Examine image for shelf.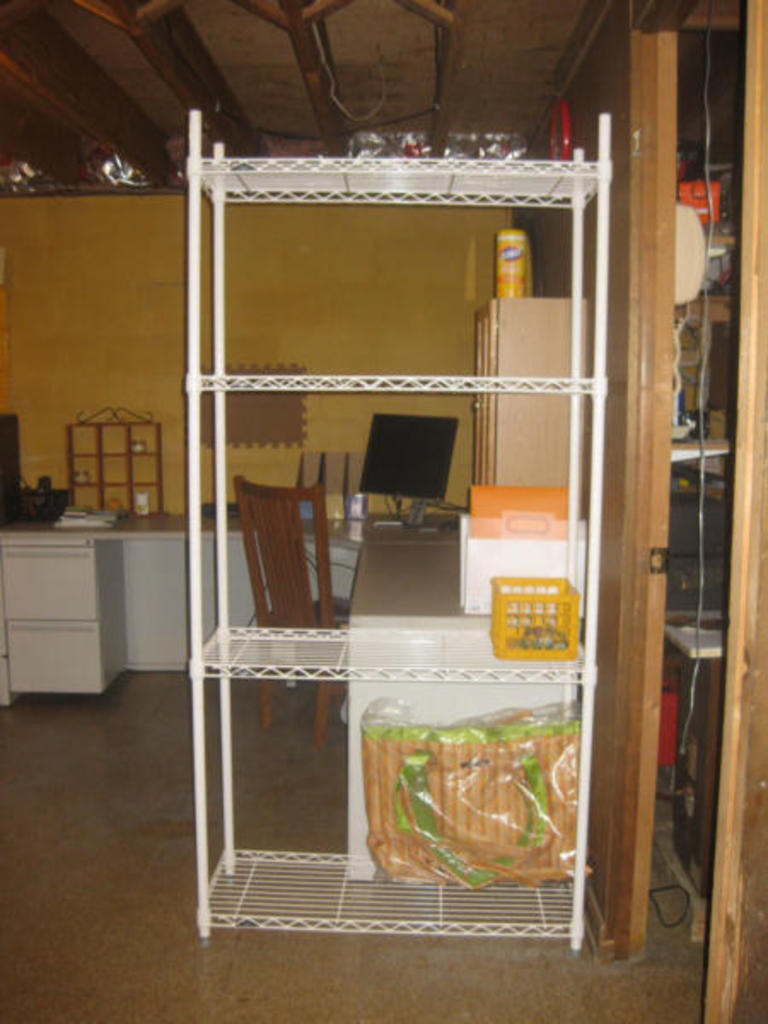
Examination result: (148,90,672,1014).
